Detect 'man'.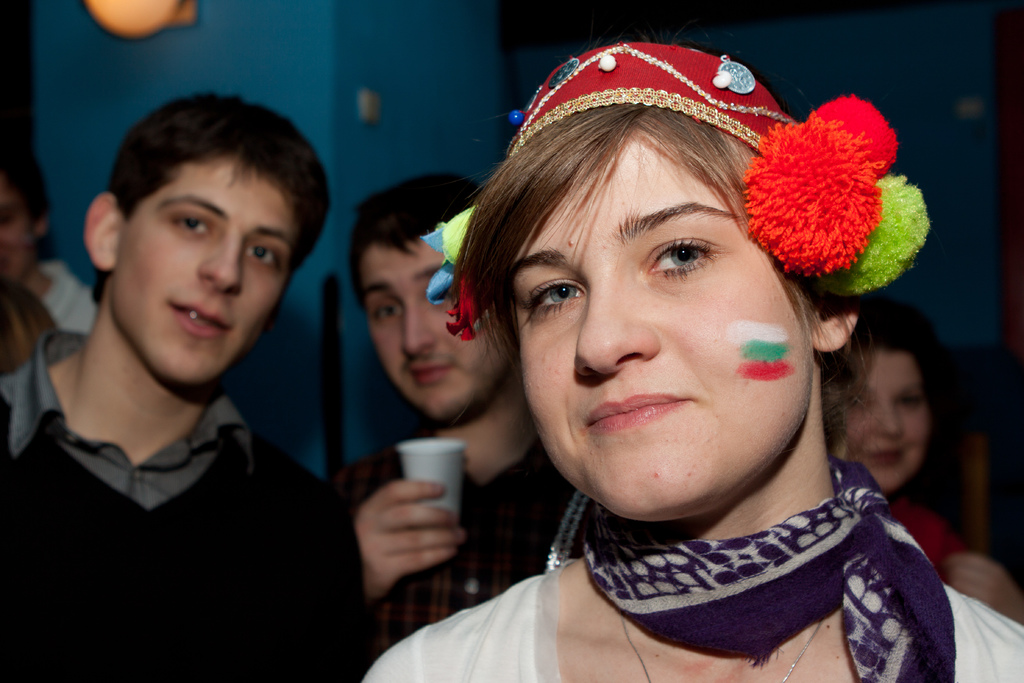
Detected at (330, 177, 607, 667).
